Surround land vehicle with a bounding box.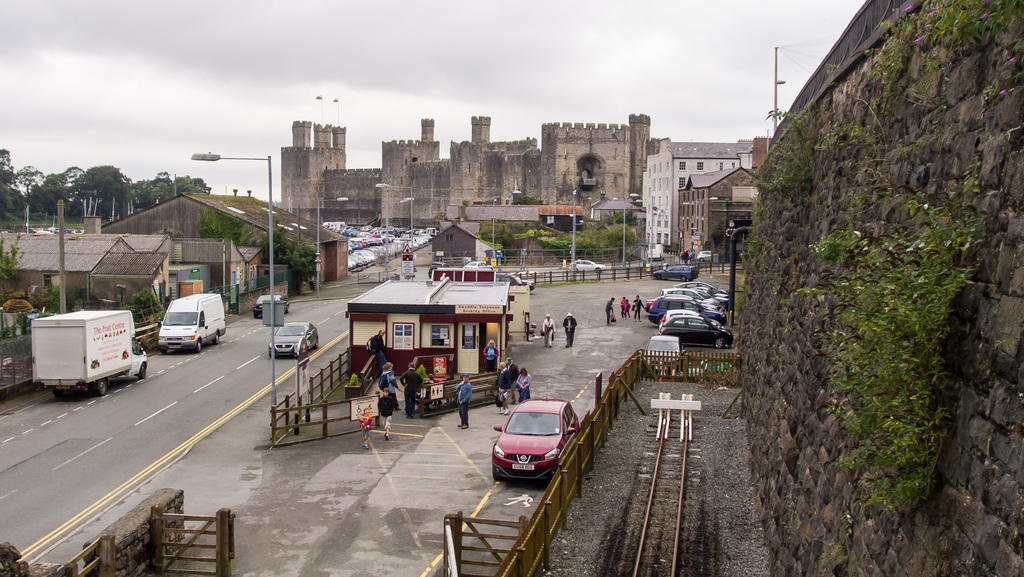
locate(428, 261, 449, 277).
